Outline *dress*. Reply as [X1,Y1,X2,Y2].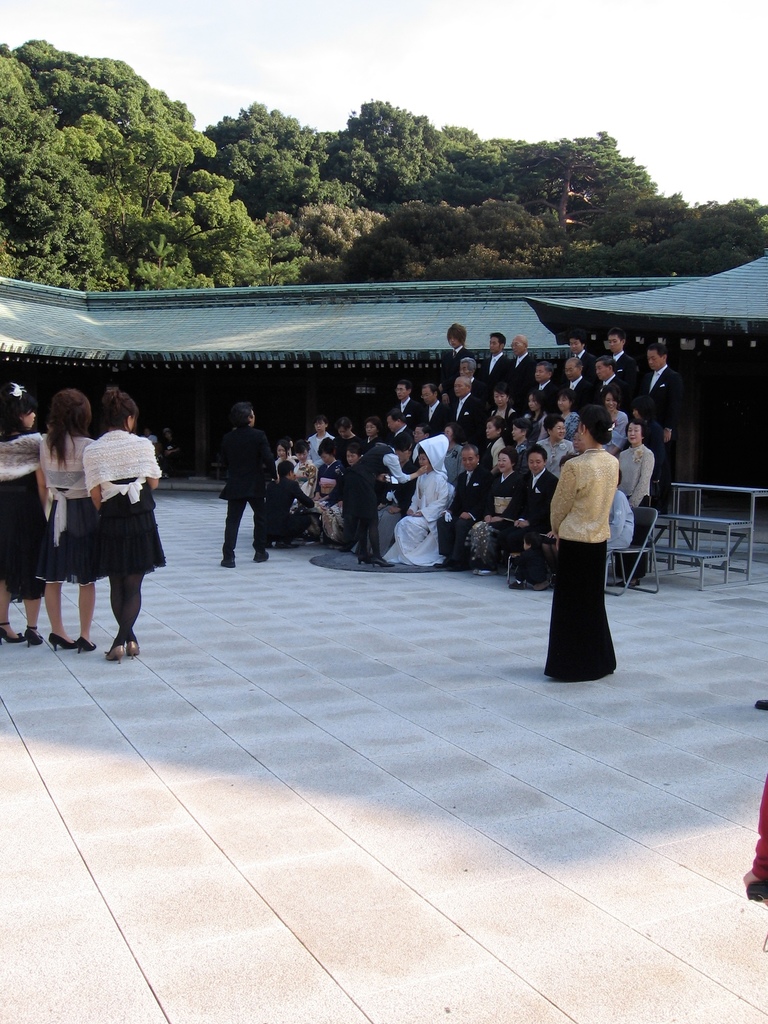
[547,447,618,687].
